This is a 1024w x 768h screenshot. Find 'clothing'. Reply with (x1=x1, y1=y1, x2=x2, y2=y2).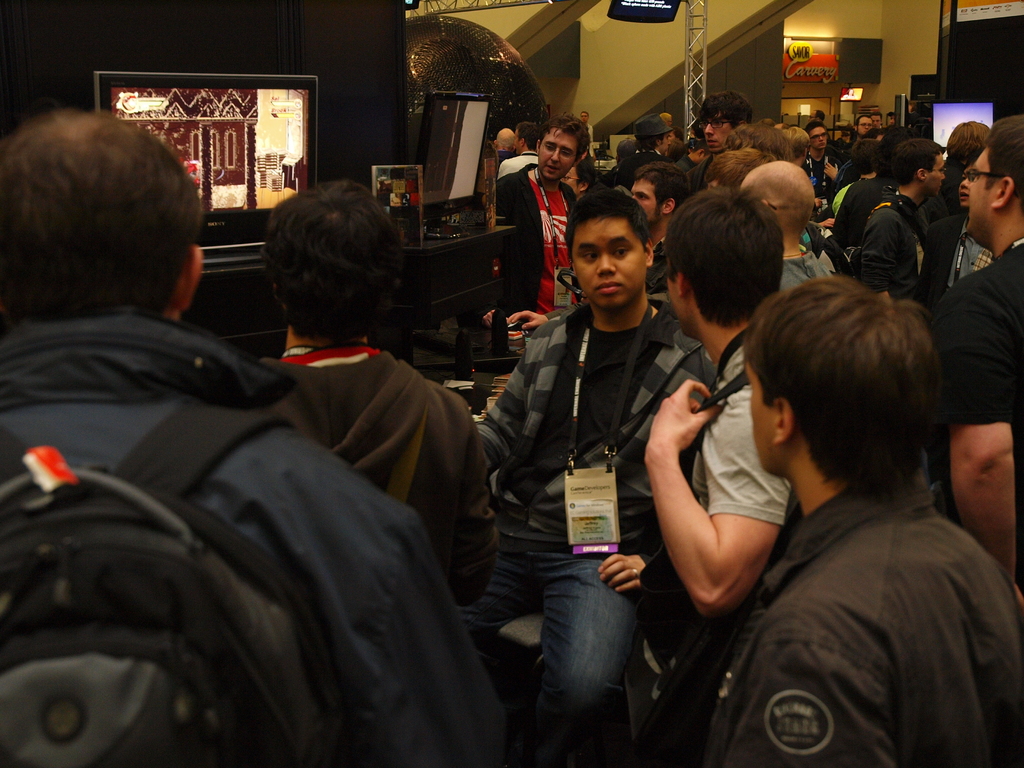
(x1=858, y1=197, x2=936, y2=306).
